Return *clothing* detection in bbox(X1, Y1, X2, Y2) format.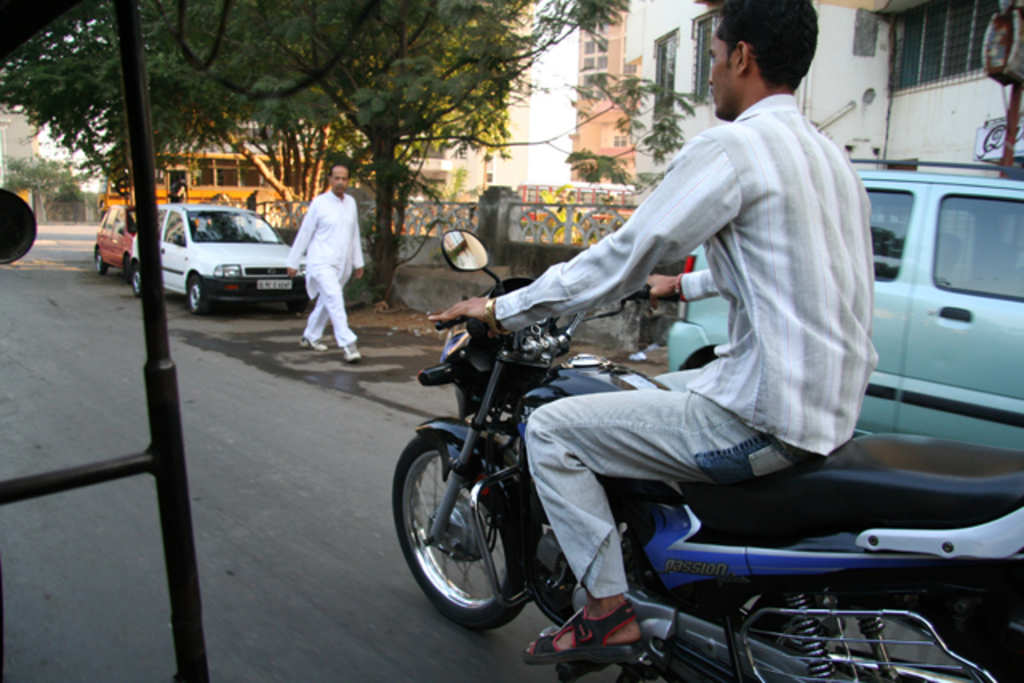
bbox(243, 195, 261, 206).
